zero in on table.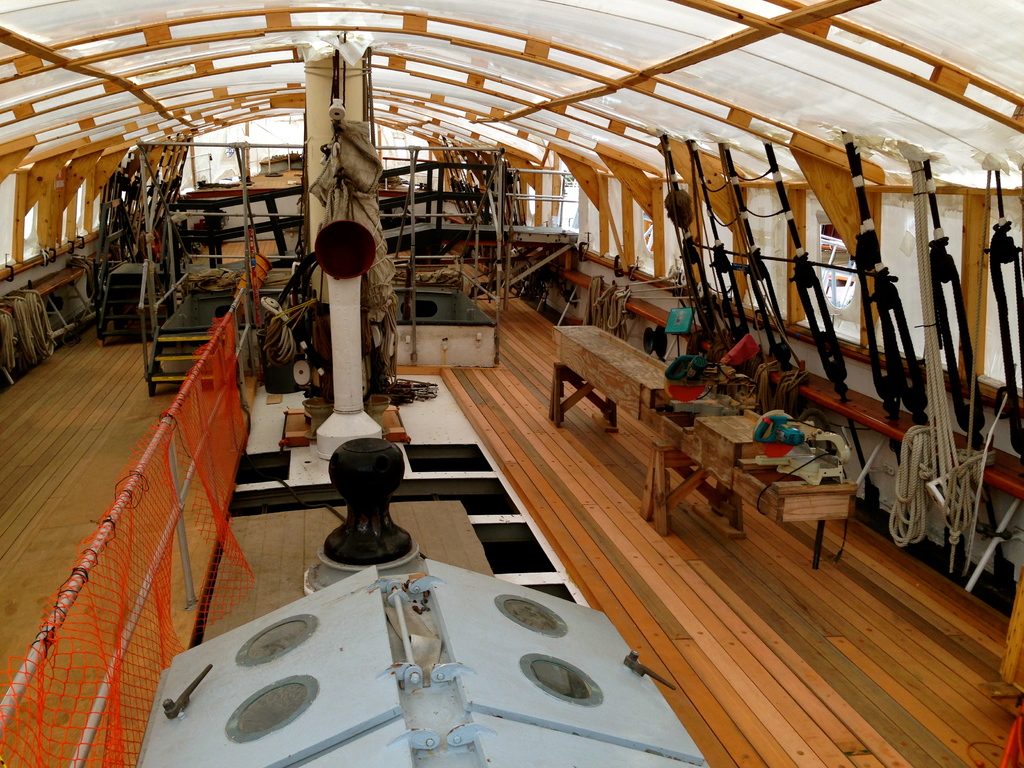
Zeroed in: select_region(159, 278, 243, 330).
